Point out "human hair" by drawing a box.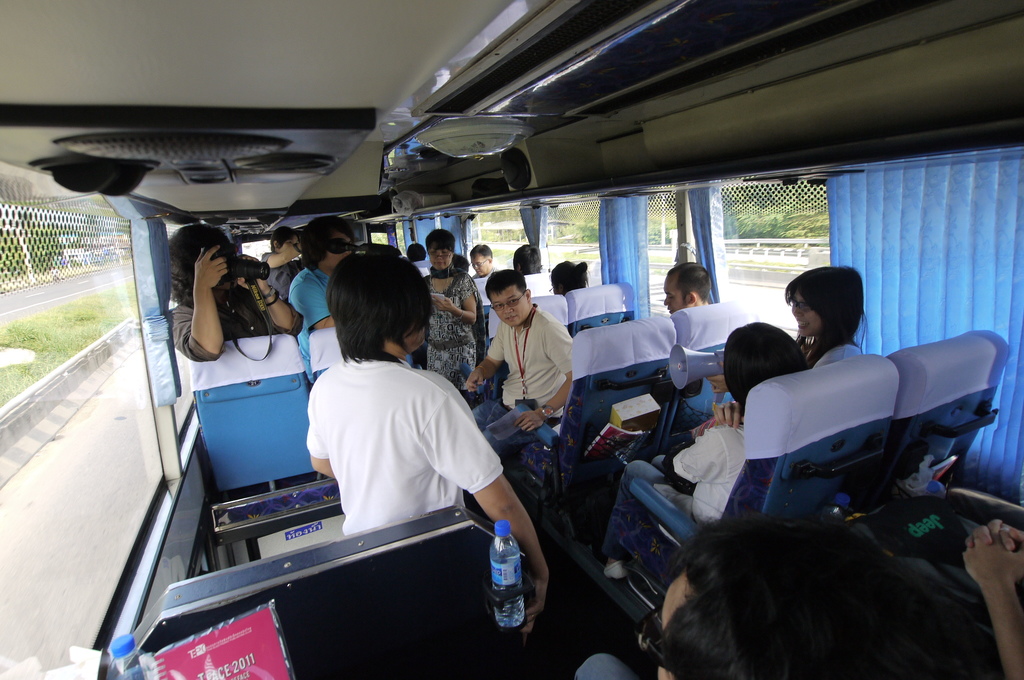
(x1=427, y1=229, x2=456, y2=259).
